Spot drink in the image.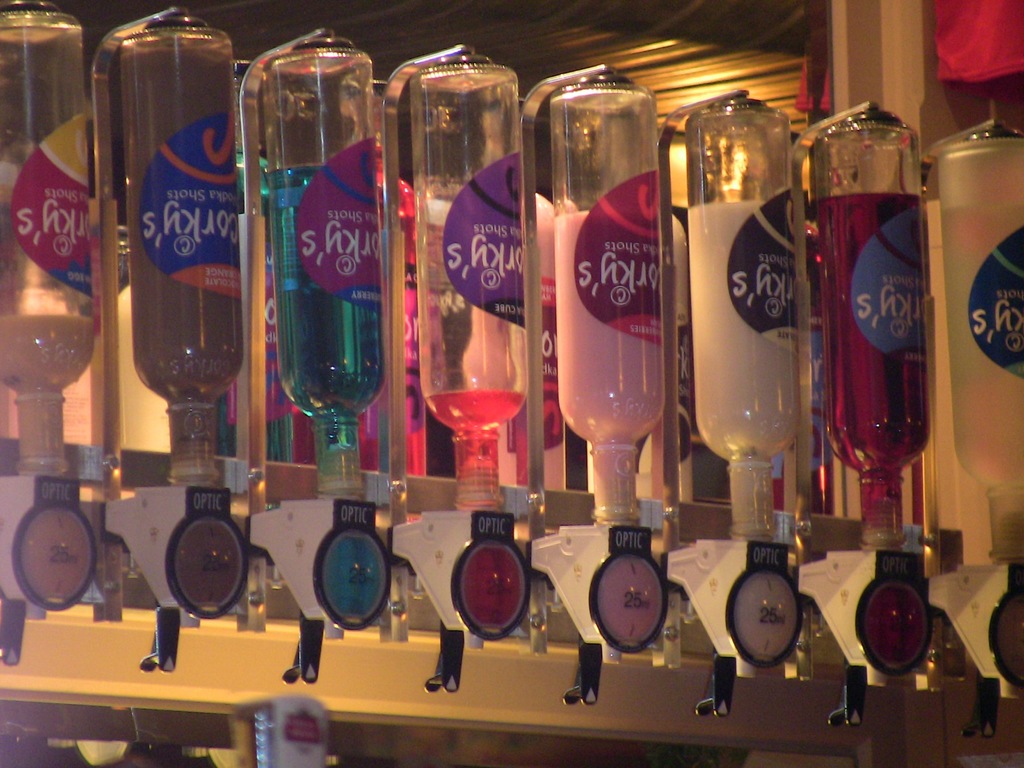
drink found at select_region(121, 284, 173, 454).
